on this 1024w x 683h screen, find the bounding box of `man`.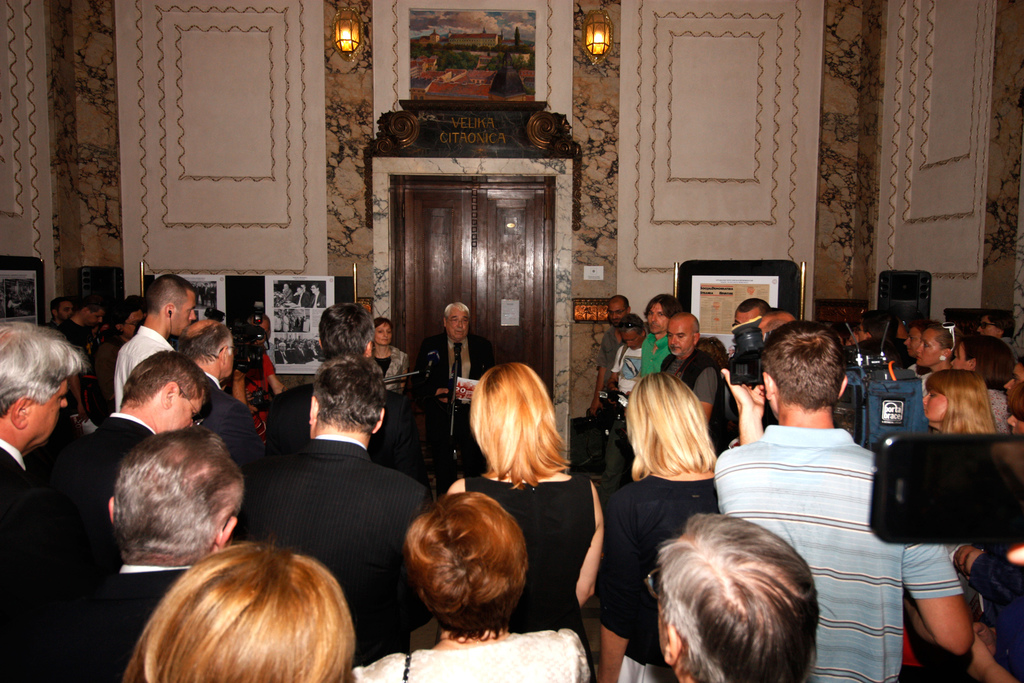
Bounding box: Rect(281, 281, 291, 301).
